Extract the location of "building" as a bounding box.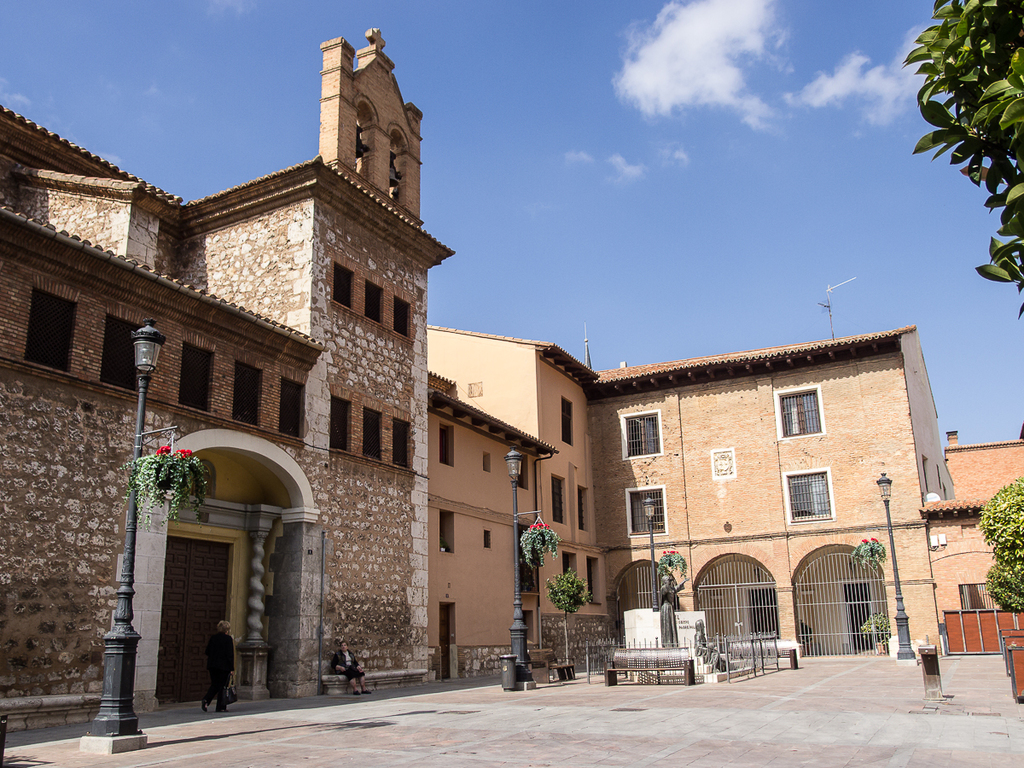
[x1=0, y1=27, x2=455, y2=733].
